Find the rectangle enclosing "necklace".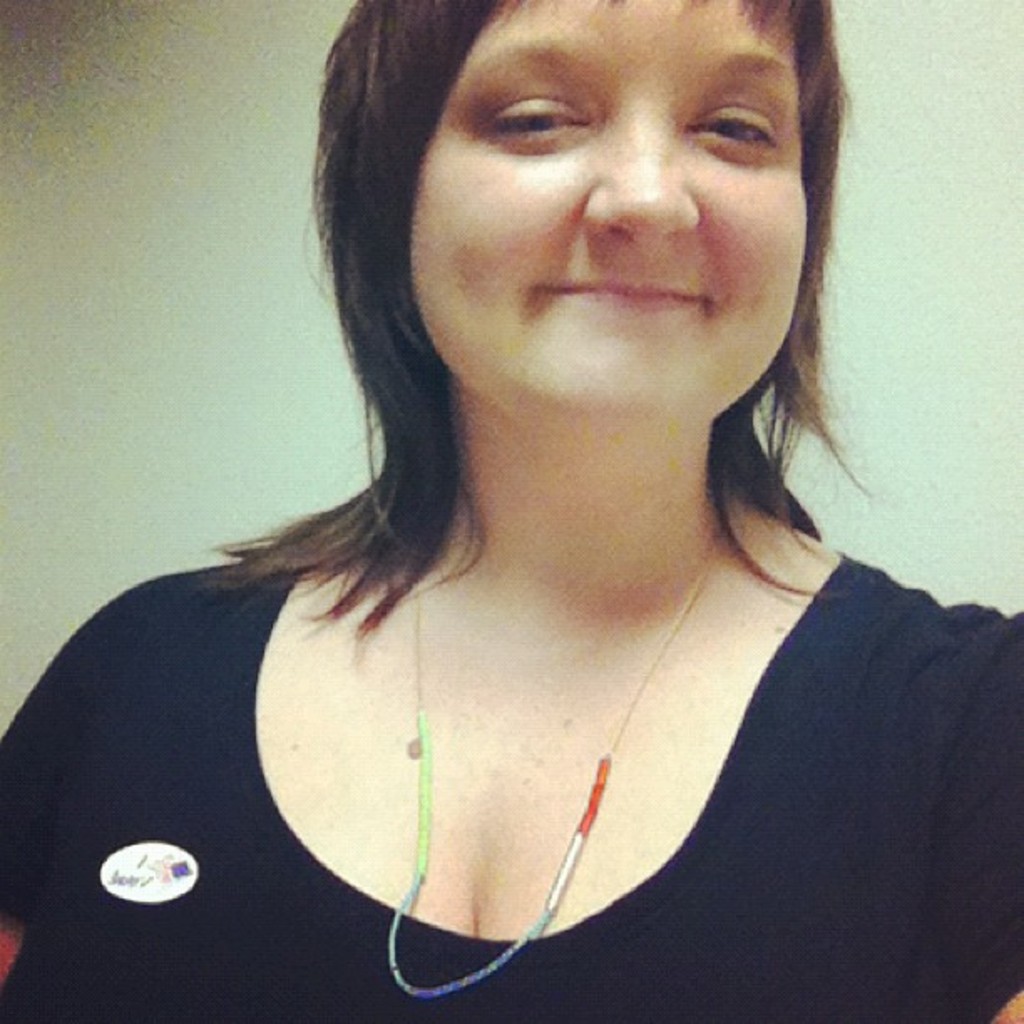
(387,495,735,994).
